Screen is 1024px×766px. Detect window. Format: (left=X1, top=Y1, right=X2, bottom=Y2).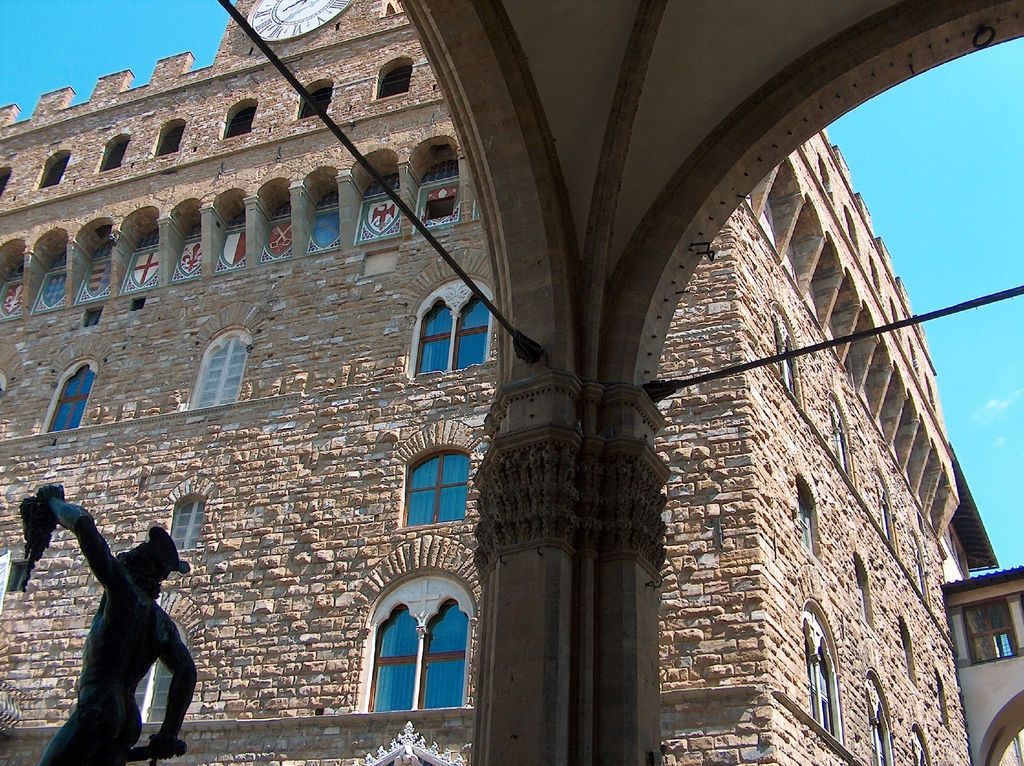
(left=300, top=83, right=330, bottom=117).
